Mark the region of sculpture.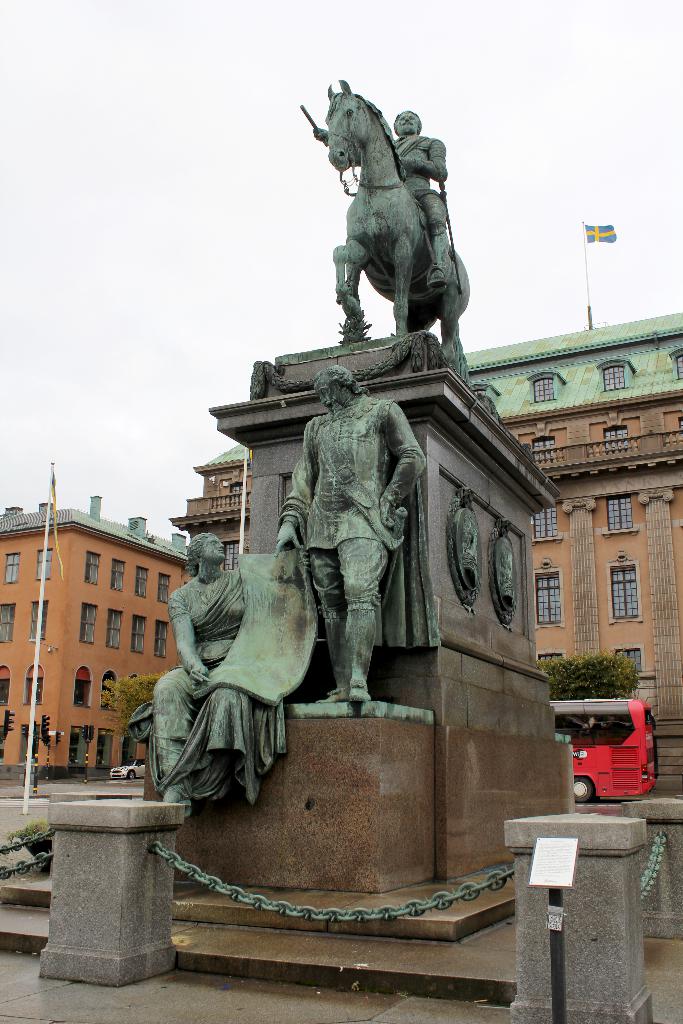
Region: l=139, t=518, r=300, b=806.
